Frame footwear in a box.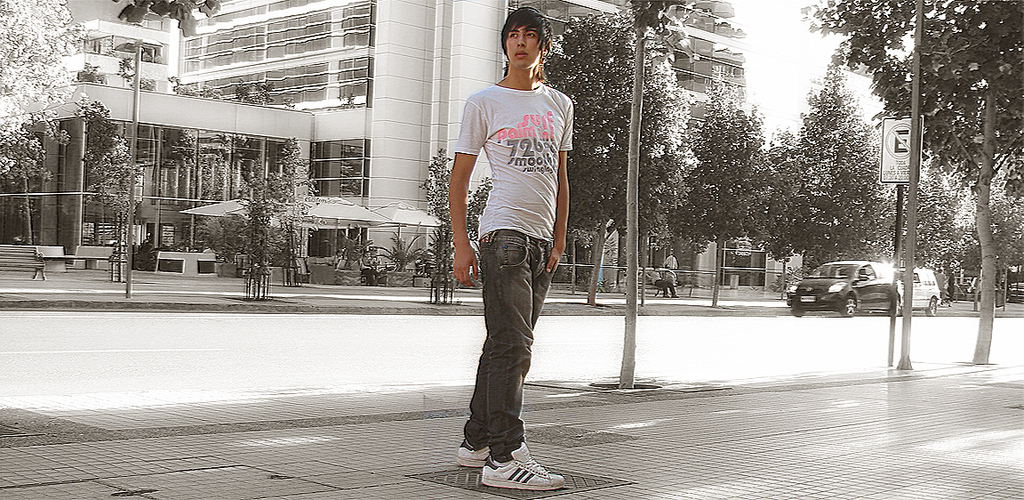
(x1=484, y1=439, x2=565, y2=488).
